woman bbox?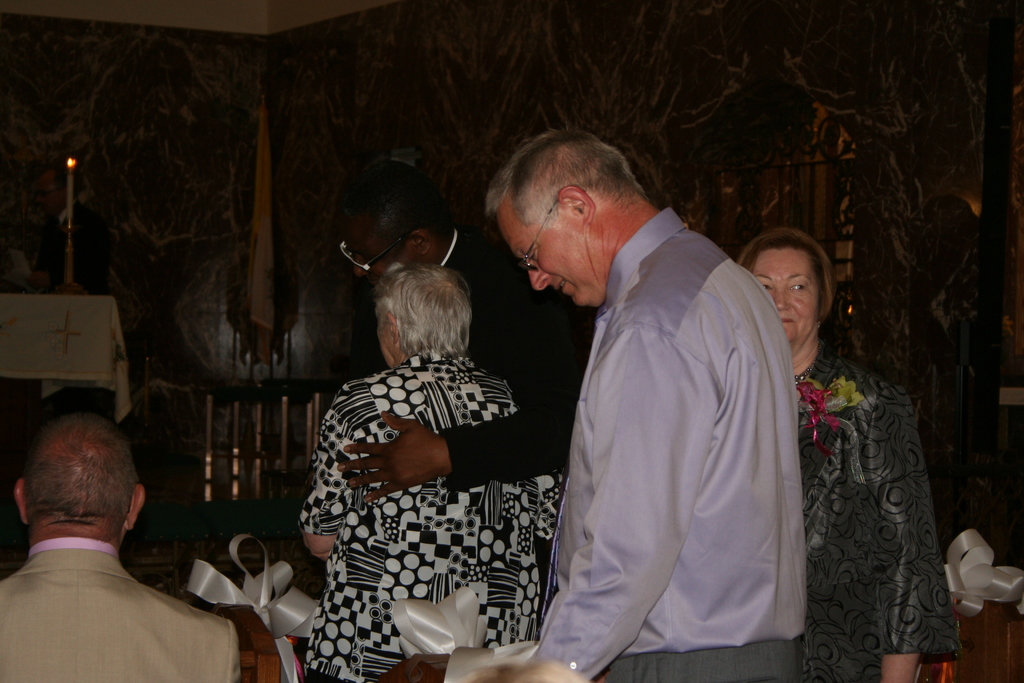
755, 181, 947, 682
